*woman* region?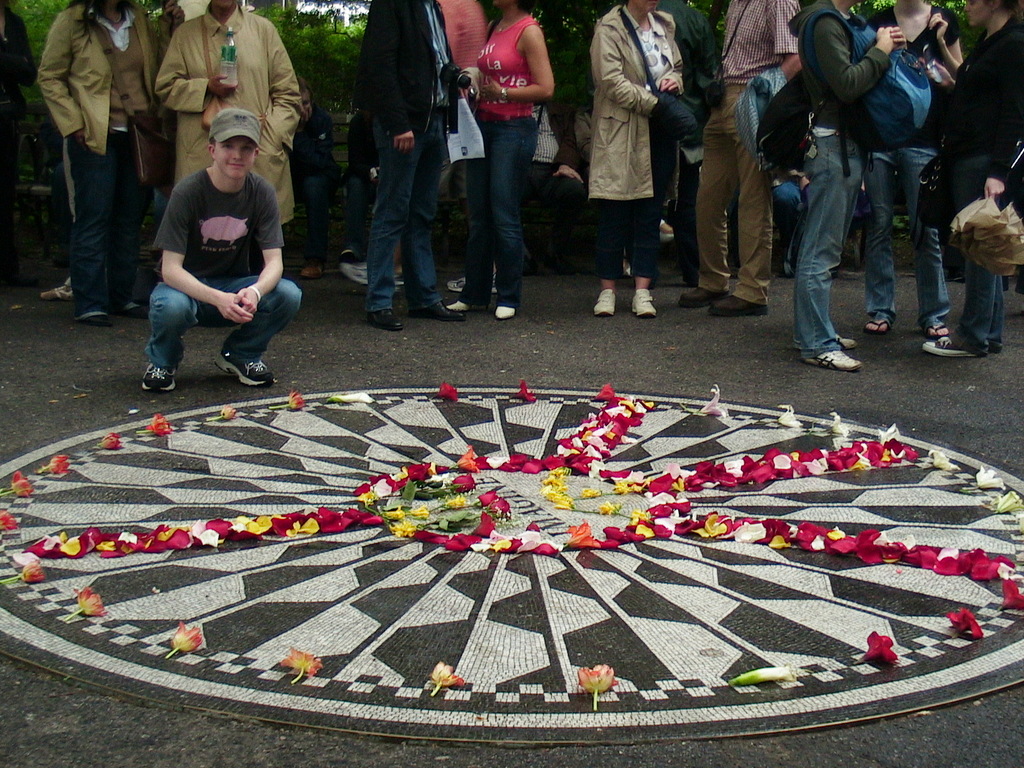
x1=920 y1=2 x2=1023 y2=364
